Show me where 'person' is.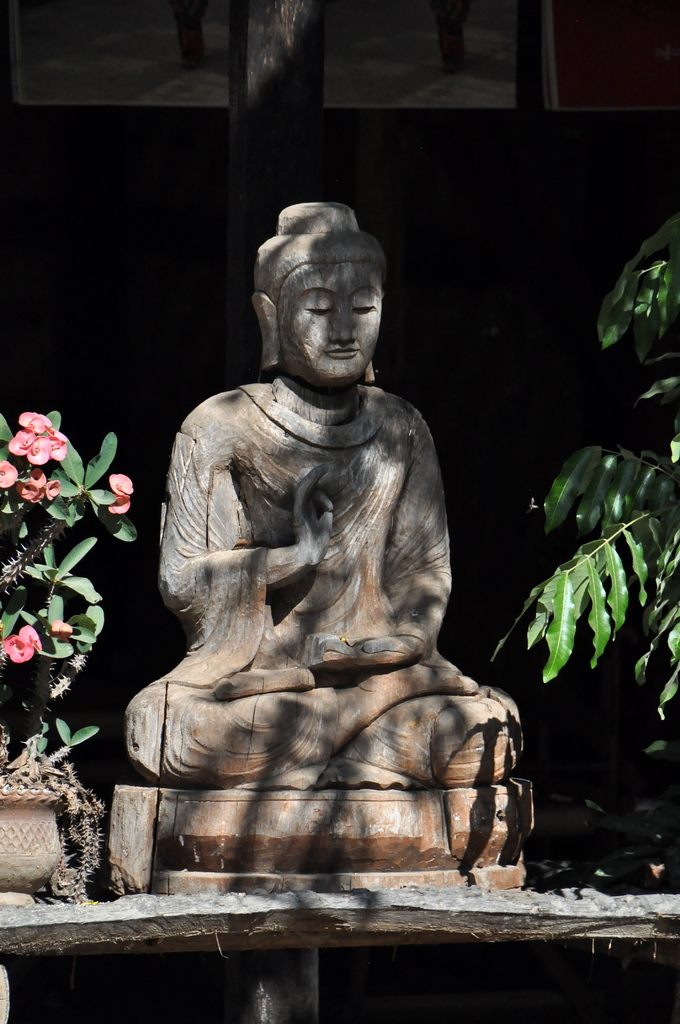
'person' is at (x1=121, y1=198, x2=534, y2=788).
